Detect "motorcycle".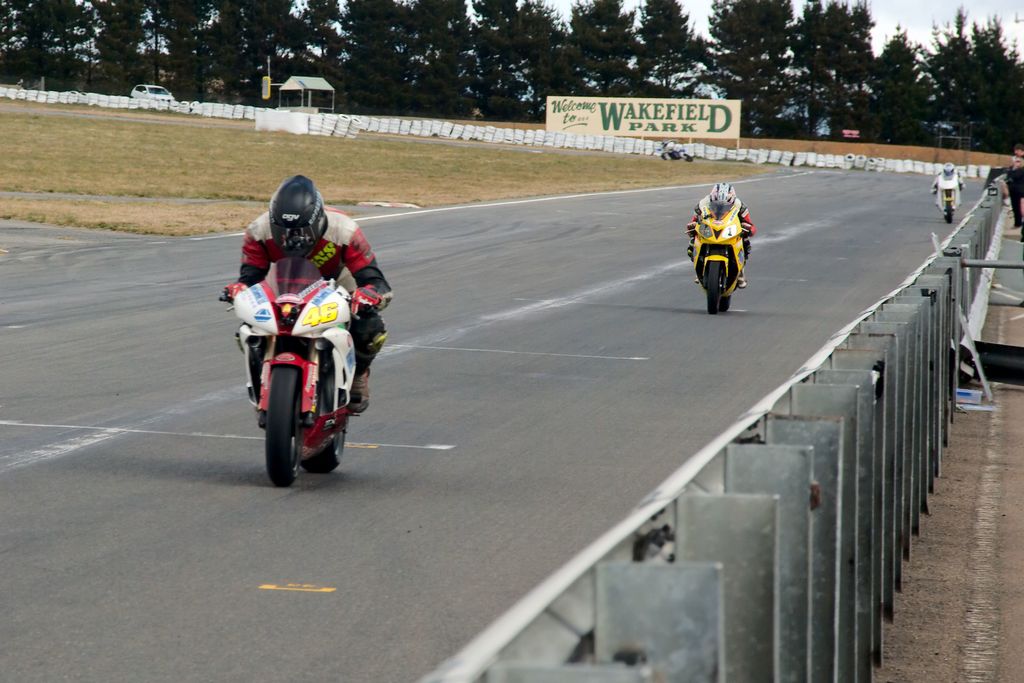
Detected at (683, 190, 758, 311).
